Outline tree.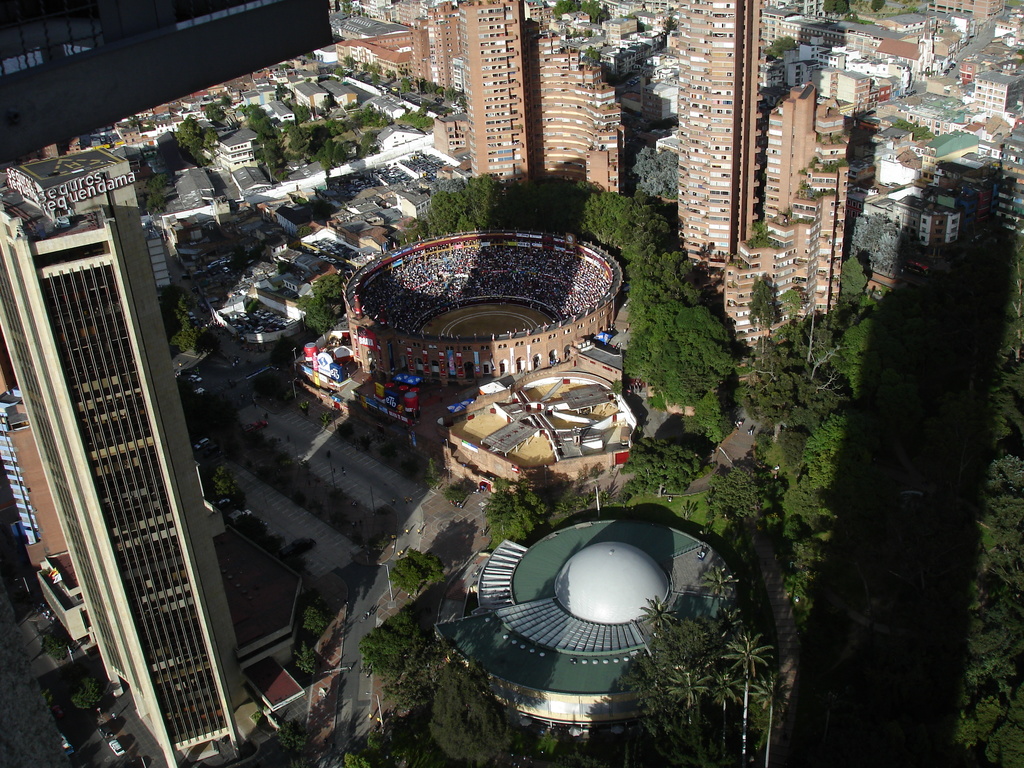
Outline: (left=318, top=132, right=346, bottom=187).
